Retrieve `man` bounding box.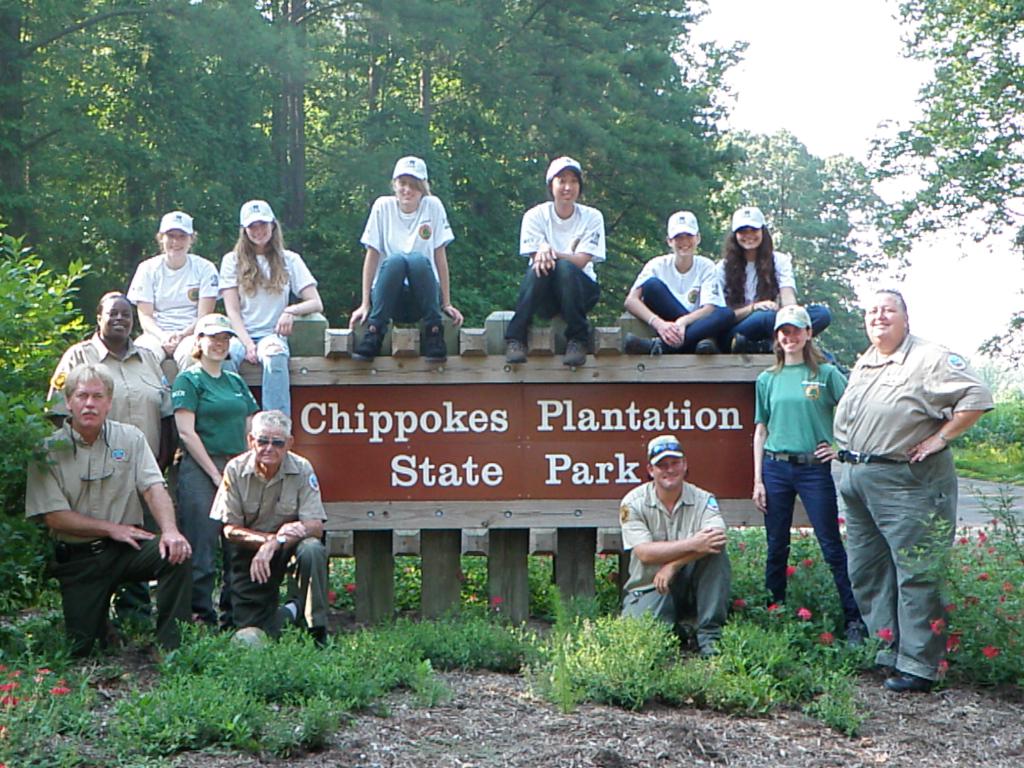
Bounding box: [left=22, top=360, right=192, bottom=675].
